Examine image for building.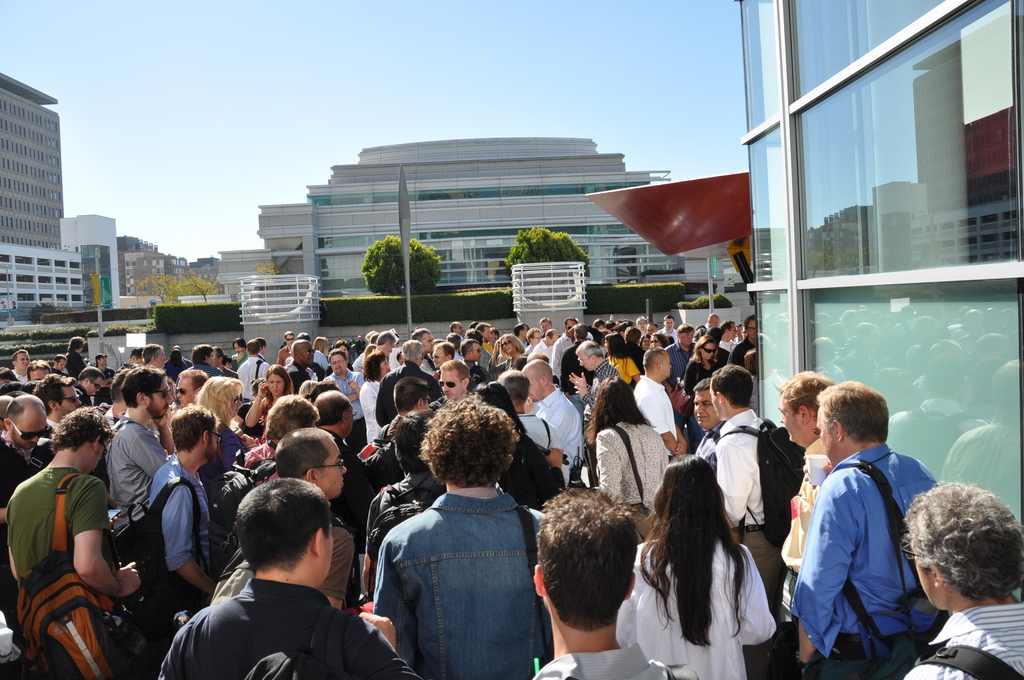
Examination result: x1=217, y1=138, x2=740, y2=311.
